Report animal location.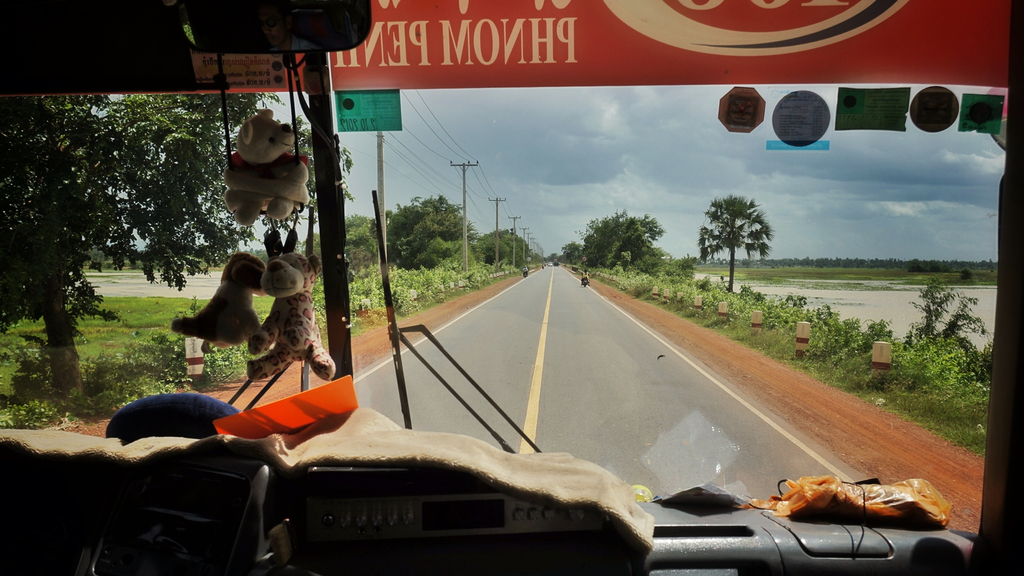
Report: 243, 230, 340, 382.
